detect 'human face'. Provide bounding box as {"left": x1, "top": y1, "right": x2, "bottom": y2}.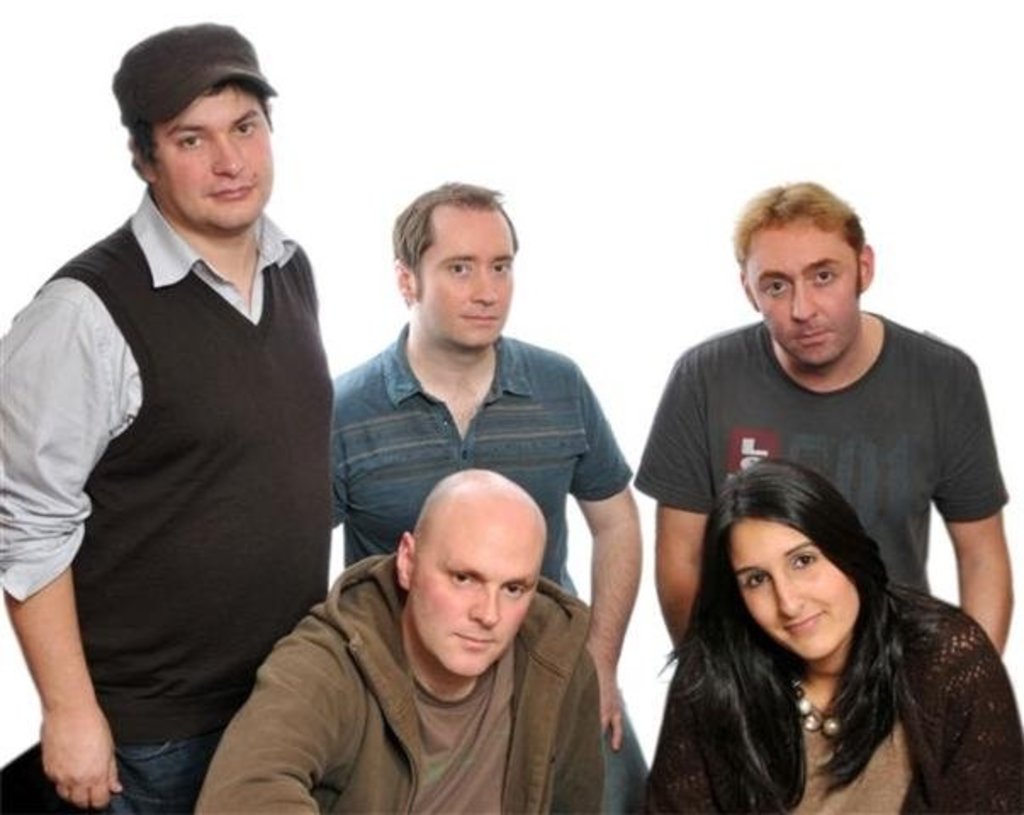
{"left": 729, "top": 520, "right": 858, "bottom": 664}.
